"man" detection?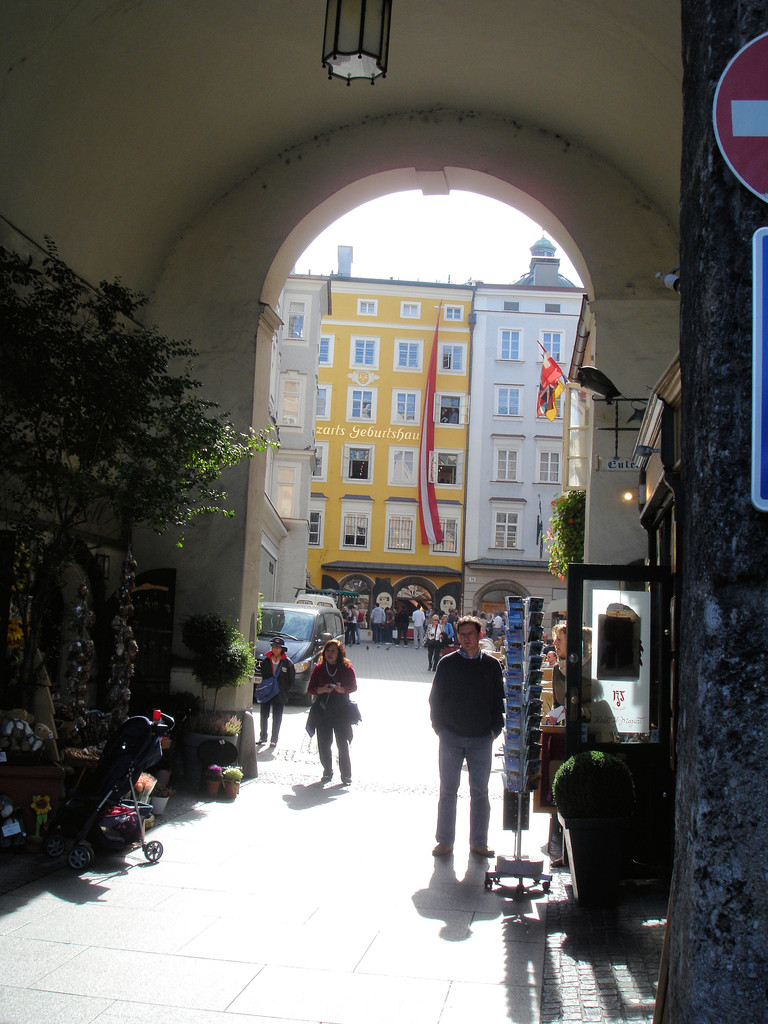
371 594 388 645
